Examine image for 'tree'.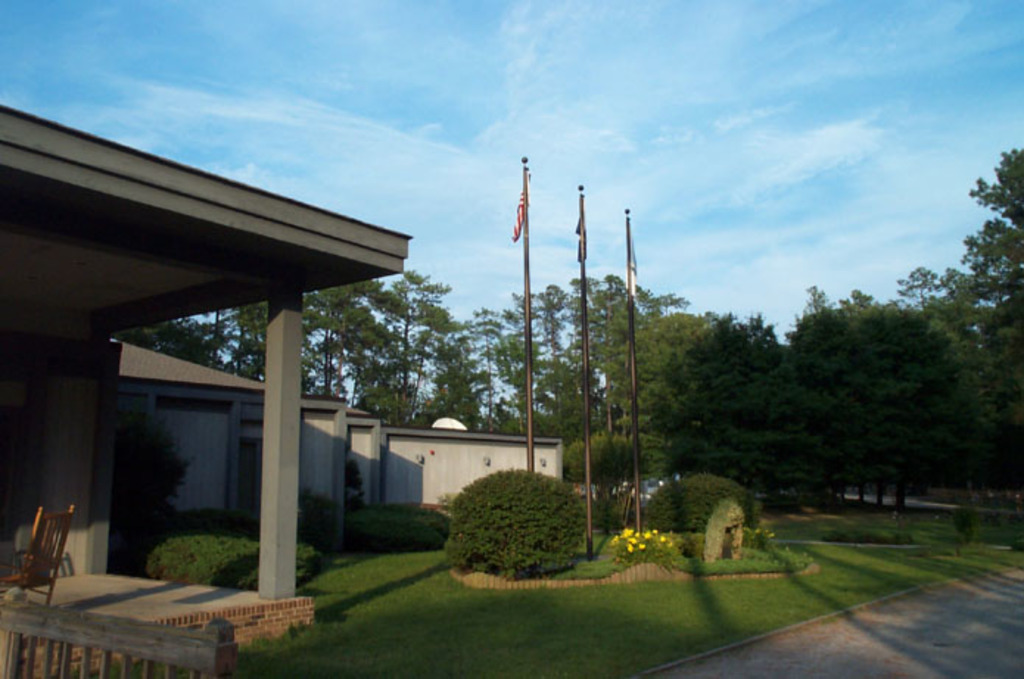
Examination result: {"x1": 894, "y1": 140, "x2": 1023, "y2": 569}.
